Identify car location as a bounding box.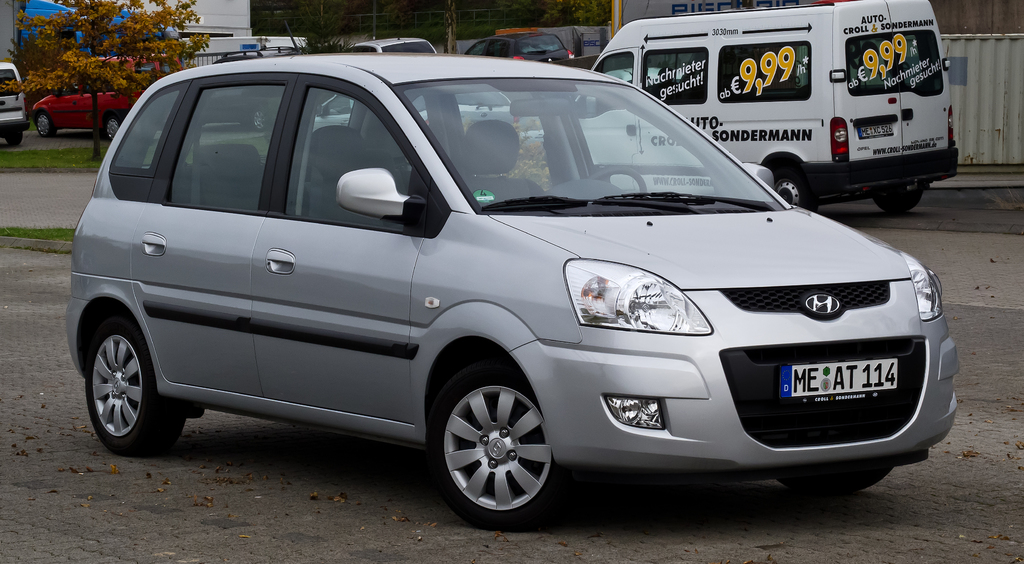
crop(200, 43, 305, 136).
